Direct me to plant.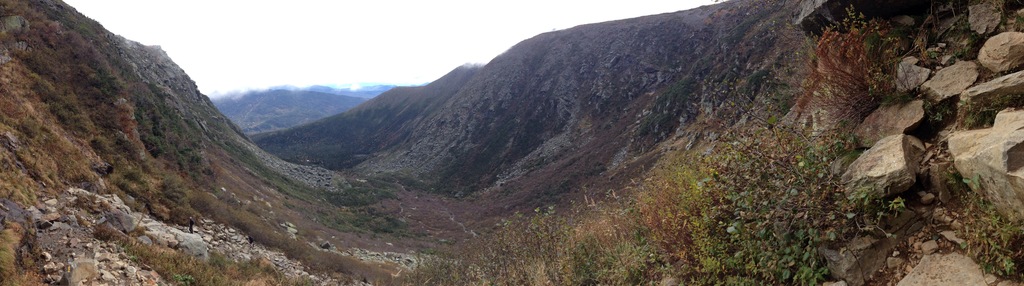
Direction: (left=173, top=274, right=193, bottom=285).
